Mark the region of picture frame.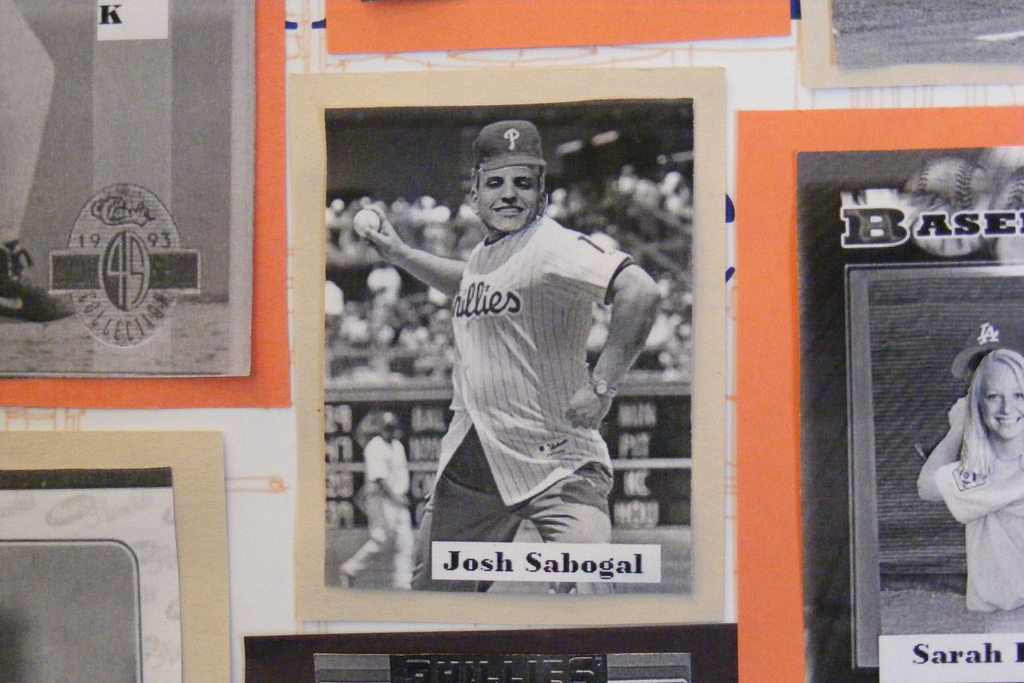
Region: [734,103,1023,682].
